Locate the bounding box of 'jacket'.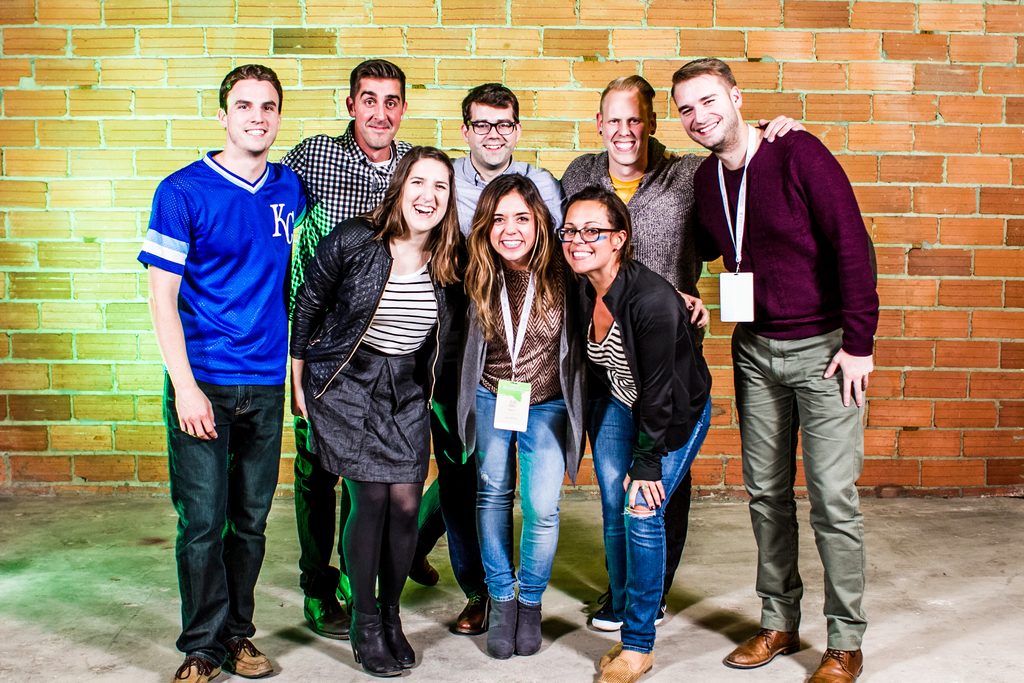
Bounding box: box=[561, 256, 720, 482].
